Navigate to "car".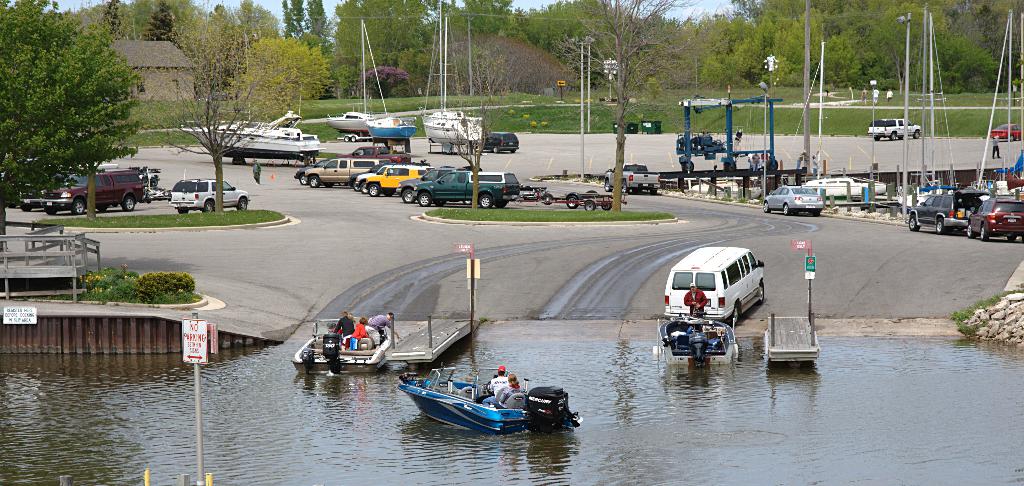
Navigation target: [x1=362, y1=167, x2=434, y2=197].
